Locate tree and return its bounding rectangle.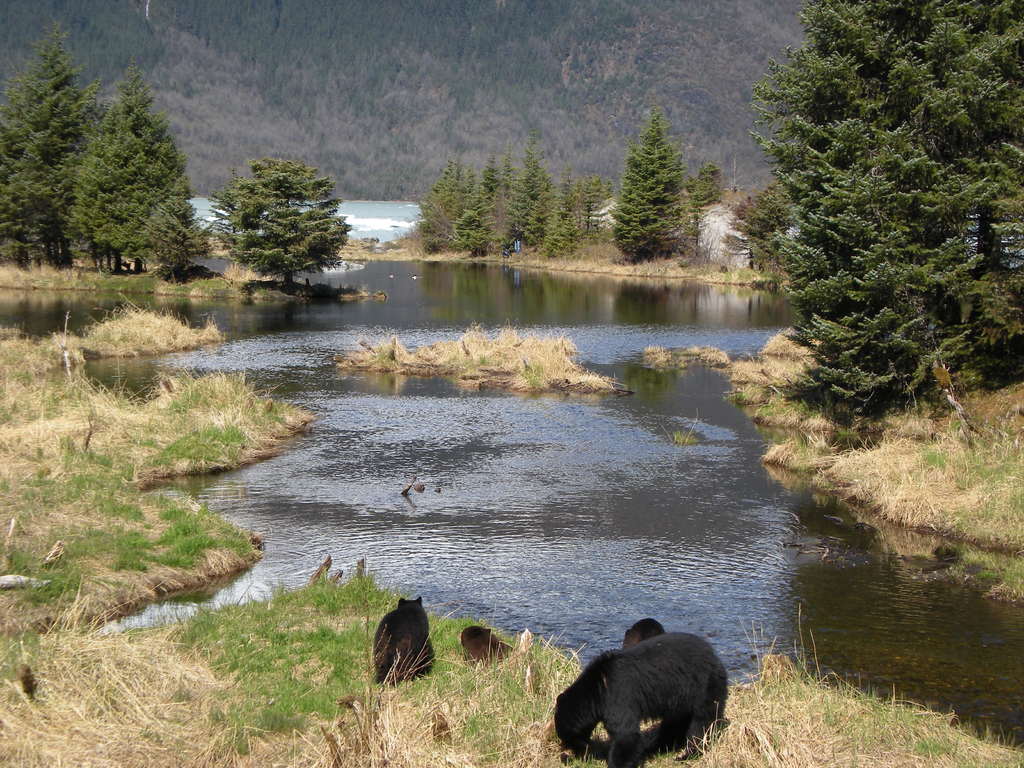
<box>480,145,504,201</box>.
